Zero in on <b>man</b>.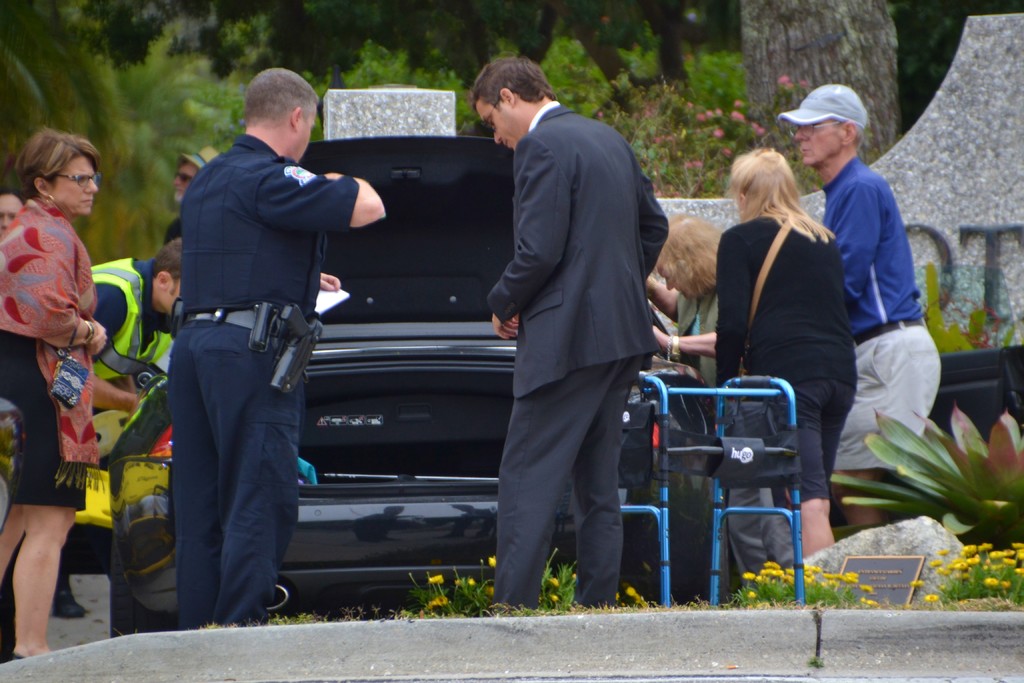
Zeroed in: <box>72,238,181,605</box>.
